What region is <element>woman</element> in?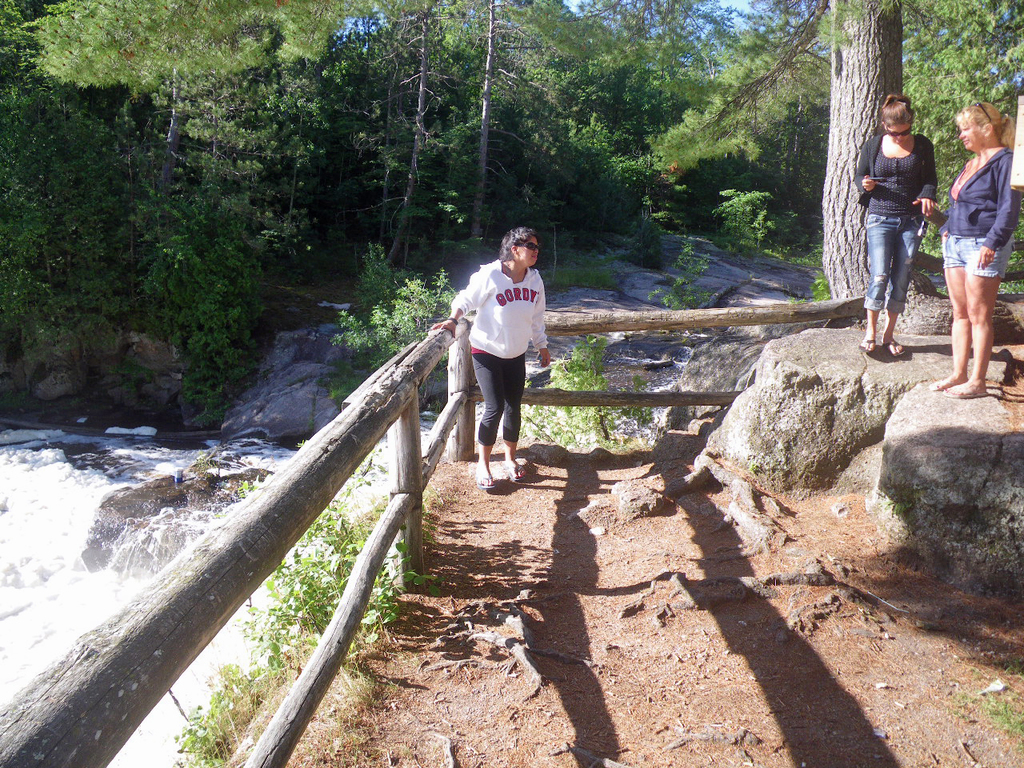
rect(850, 95, 937, 362).
